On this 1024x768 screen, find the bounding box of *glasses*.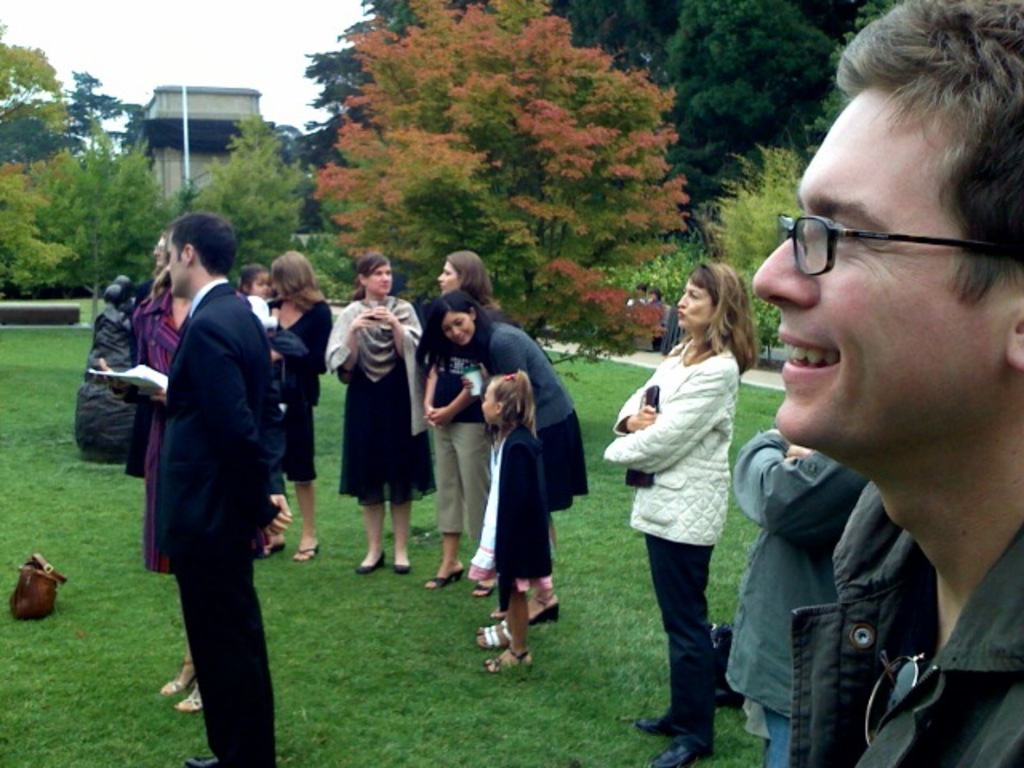
Bounding box: 771,203,963,277.
